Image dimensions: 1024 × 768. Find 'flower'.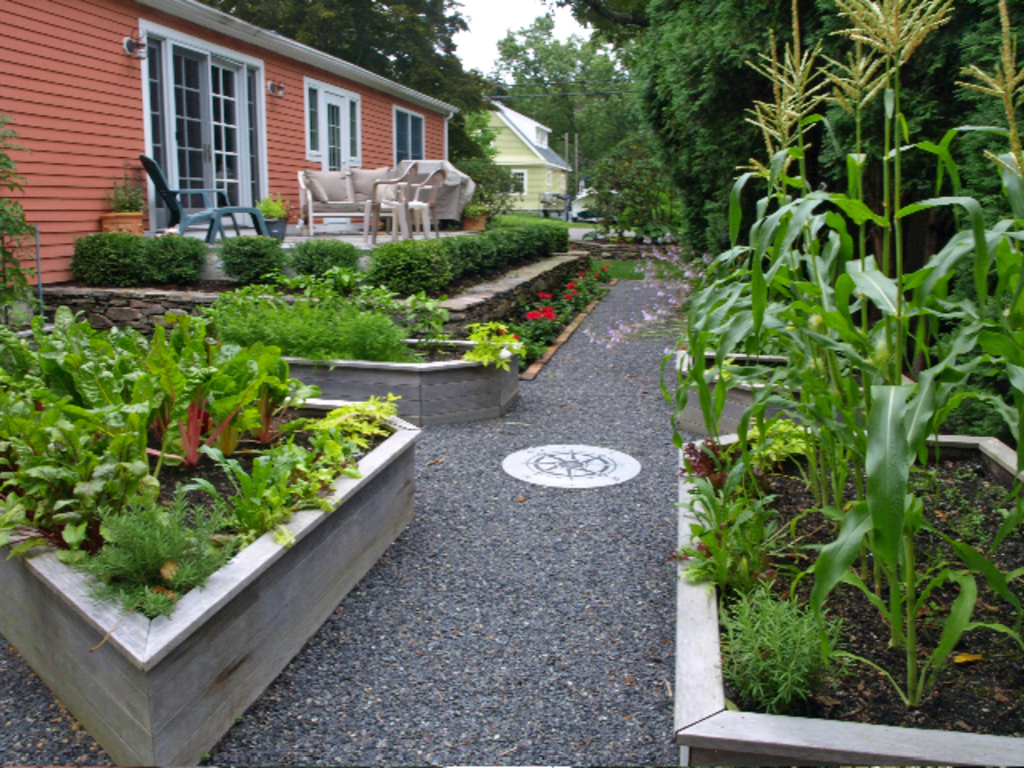
(514,333,525,339).
